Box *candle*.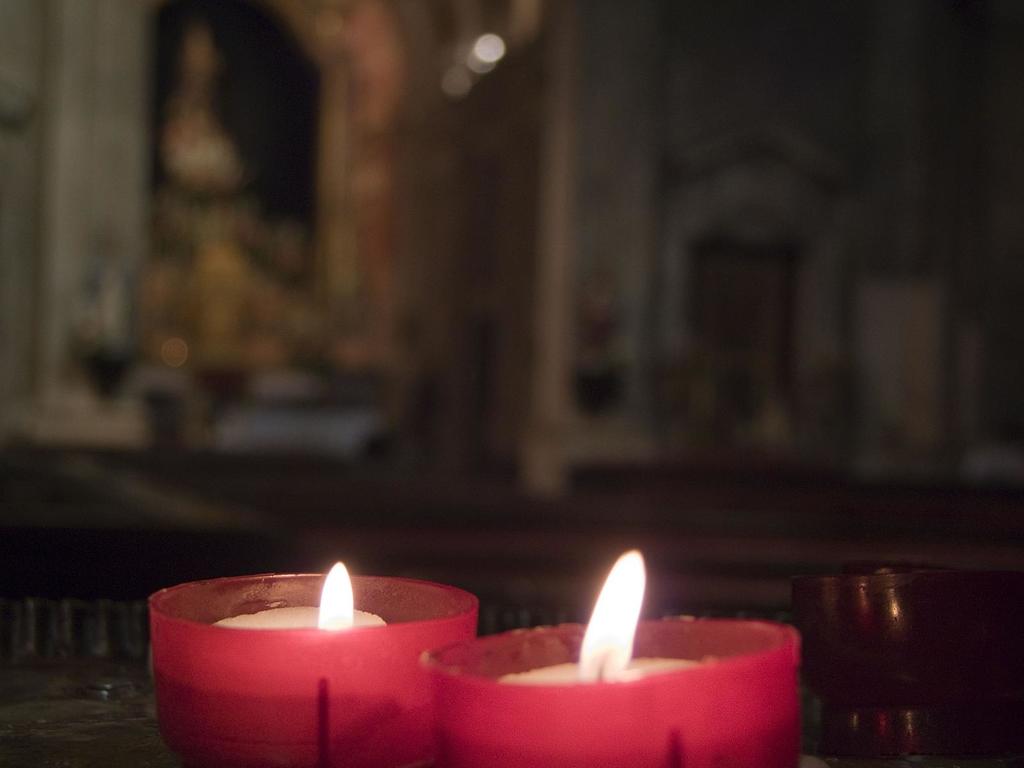
(x1=427, y1=545, x2=803, y2=767).
